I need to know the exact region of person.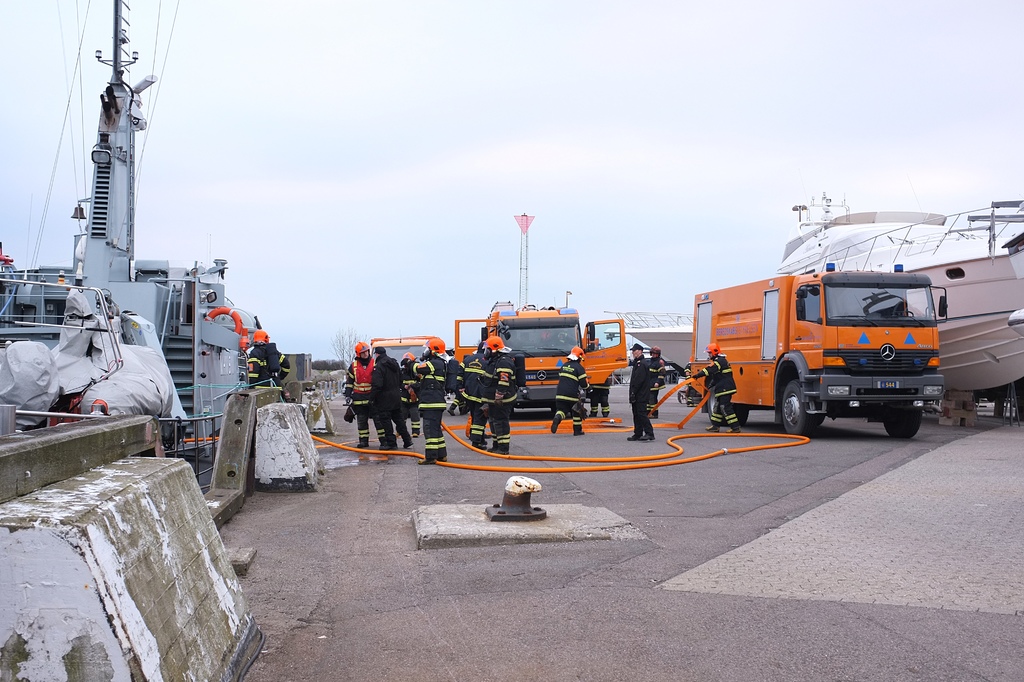
Region: [548,344,591,438].
